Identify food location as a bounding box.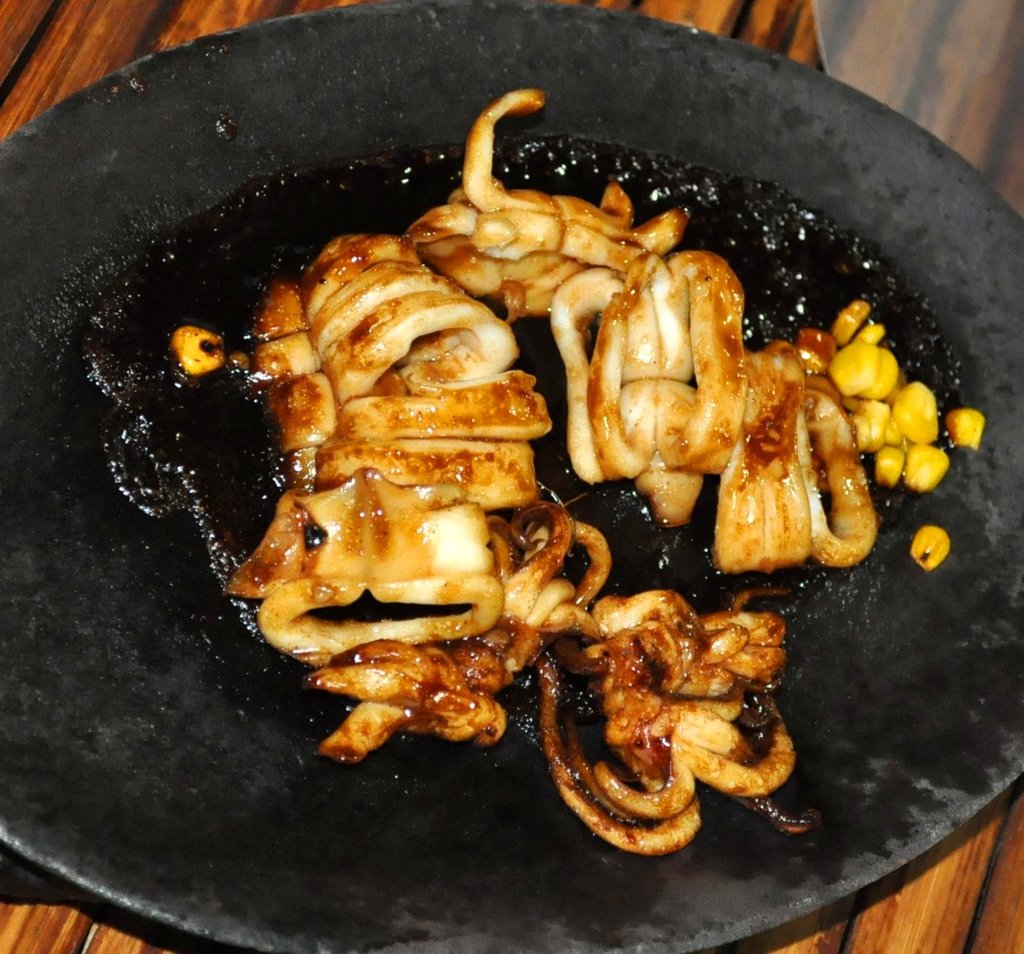
(900,444,951,496).
